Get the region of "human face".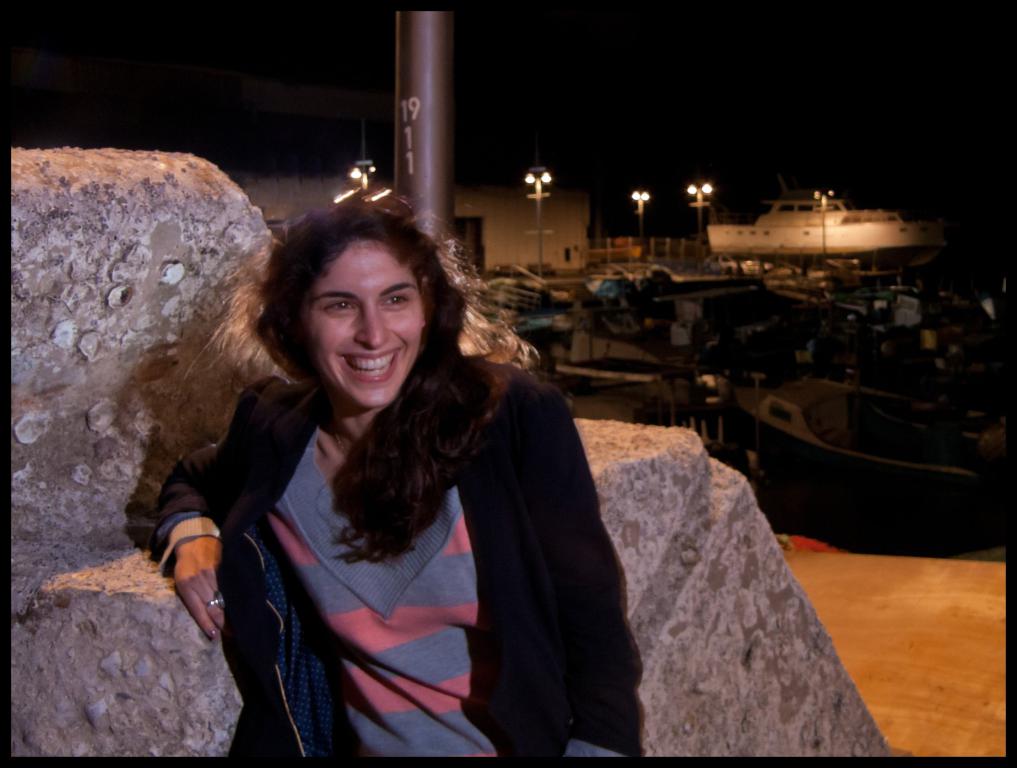
crop(302, 241, 422, 402).
